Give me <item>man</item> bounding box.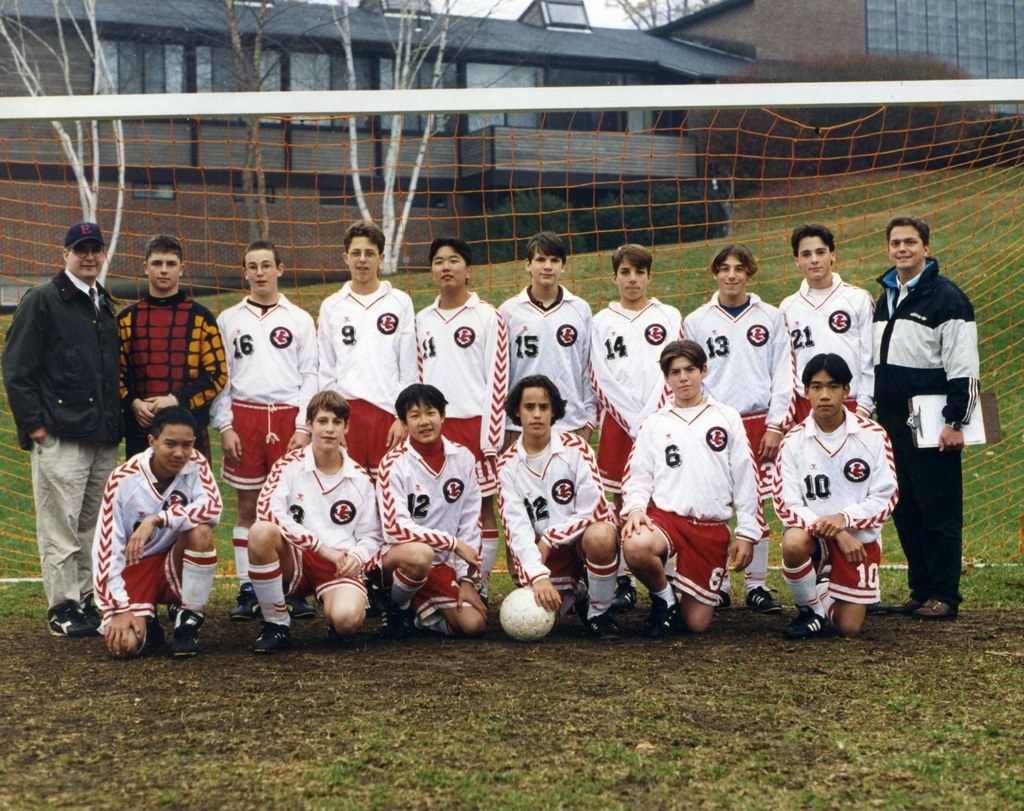
[x1=10, y1=205, x2=138, y2=612].
